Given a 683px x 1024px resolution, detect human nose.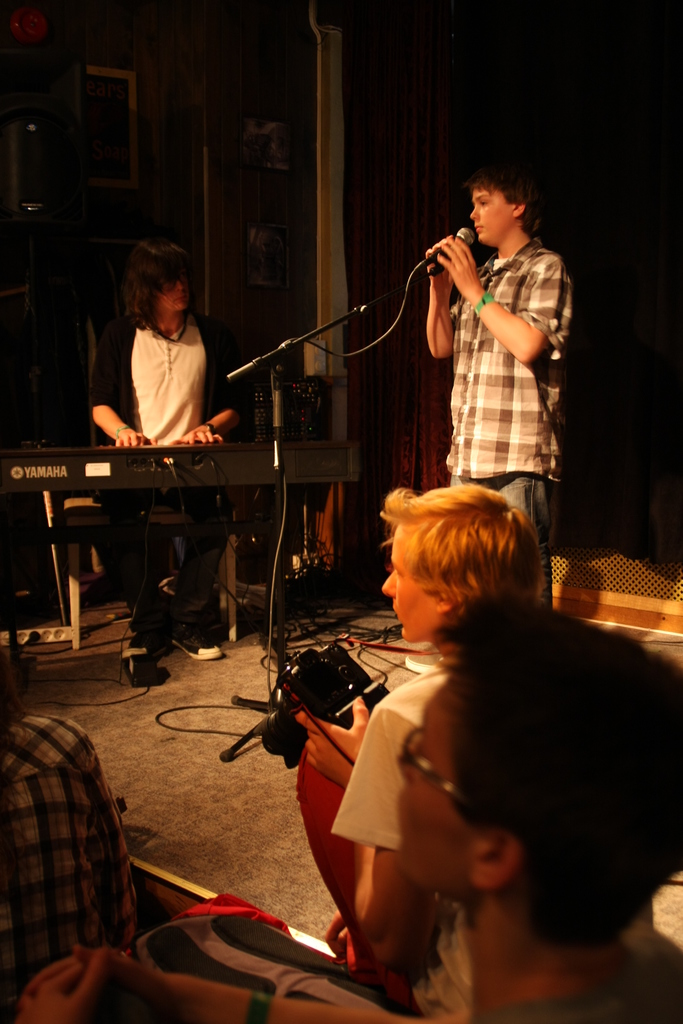
<bbox>383, 568, 399, 596</bbox>.
